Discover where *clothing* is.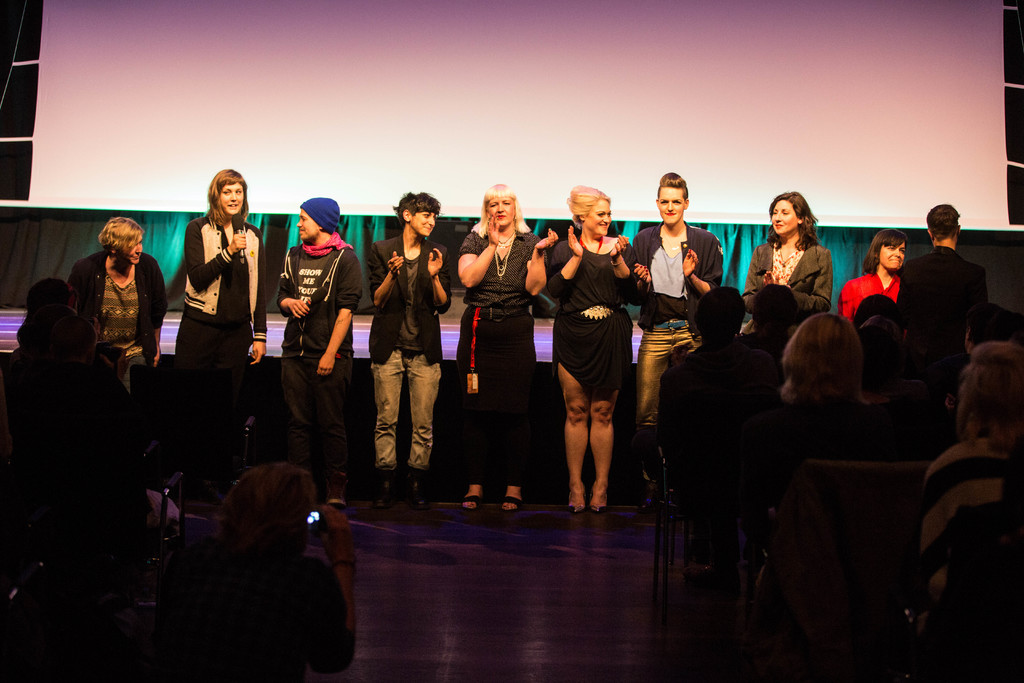
Discovered at box(181, 204, 264, 484).
